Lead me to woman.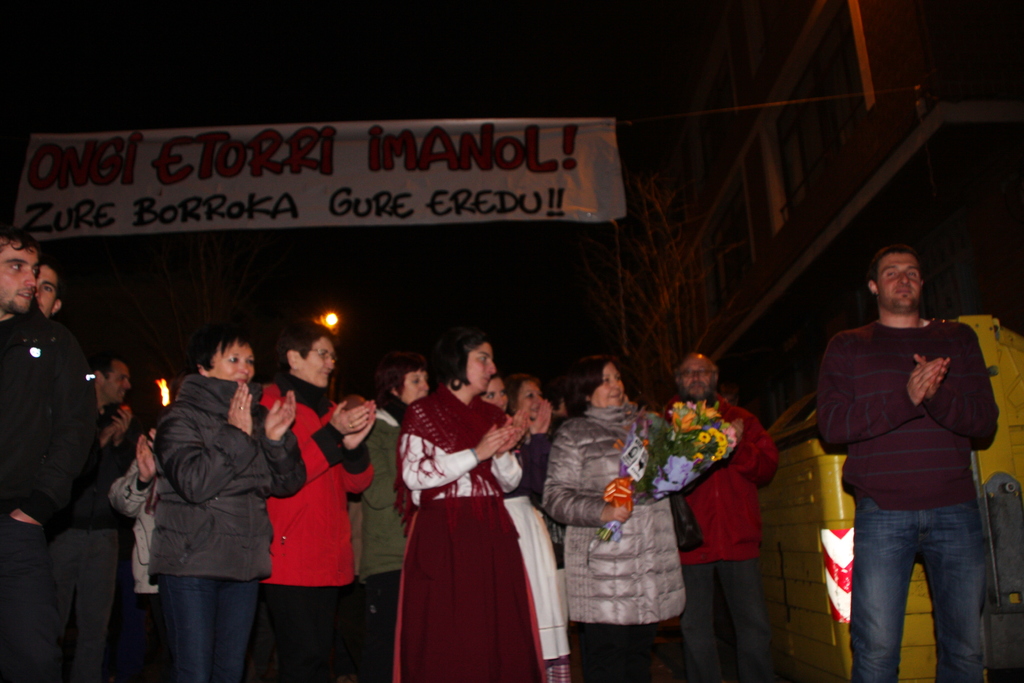
Lead to (left=357, top=343, right=435, bottom=678).
